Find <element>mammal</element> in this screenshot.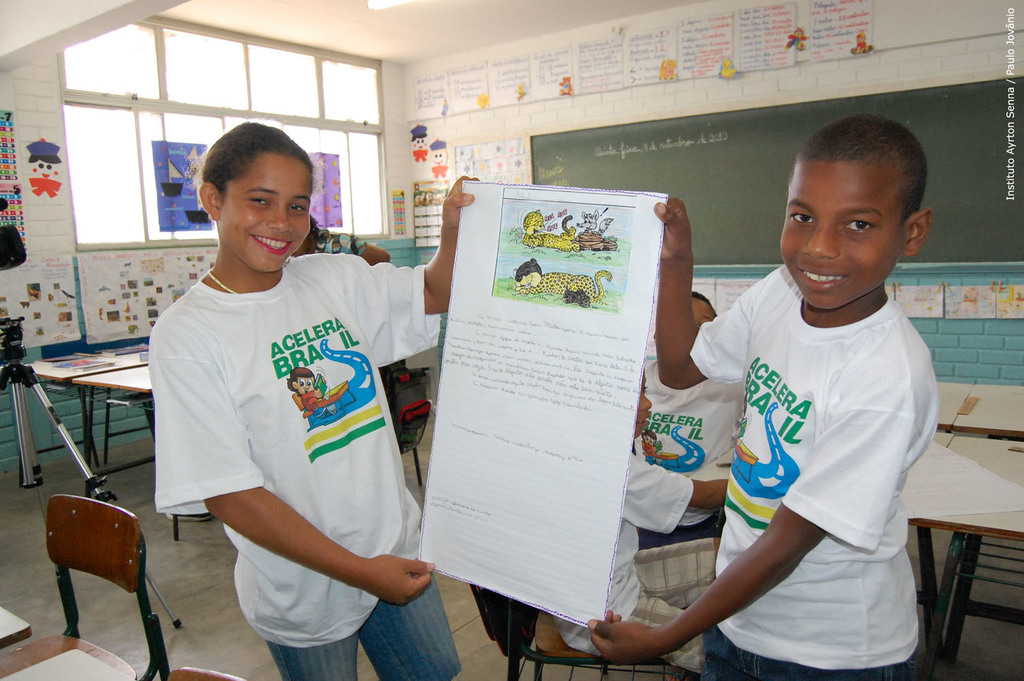
The bounding box for <element>mammal</element> is rect(551, 367, 733, 669).
